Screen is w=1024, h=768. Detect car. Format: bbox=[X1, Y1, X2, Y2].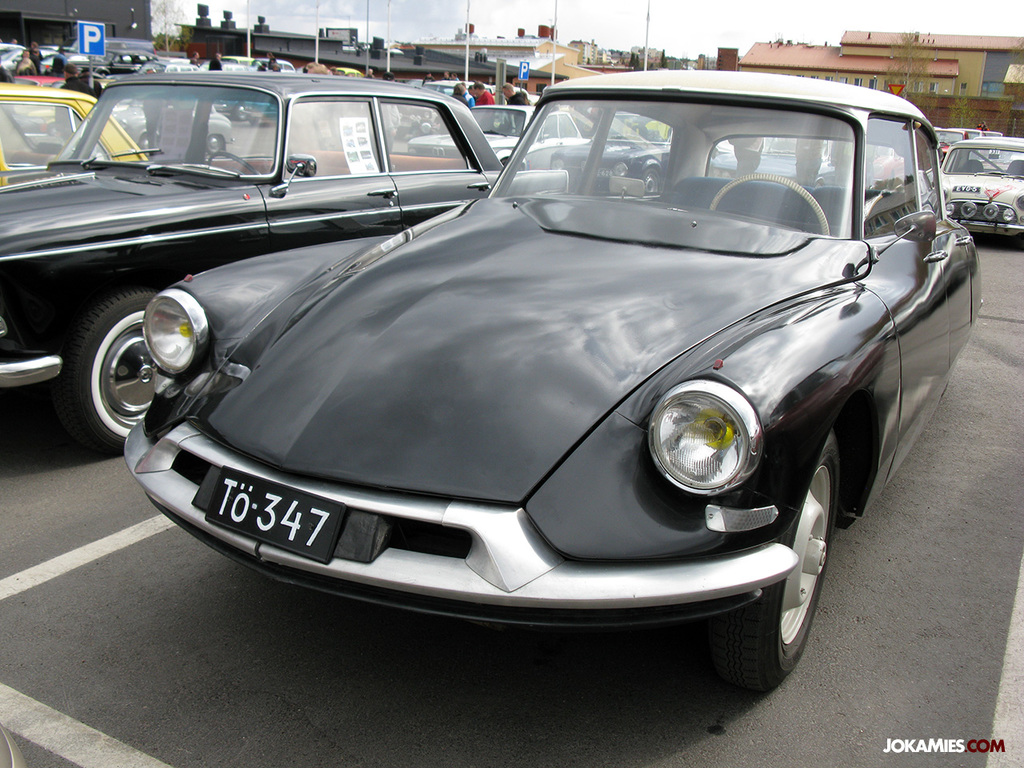
bbox=[125, 67, 985, 679].
